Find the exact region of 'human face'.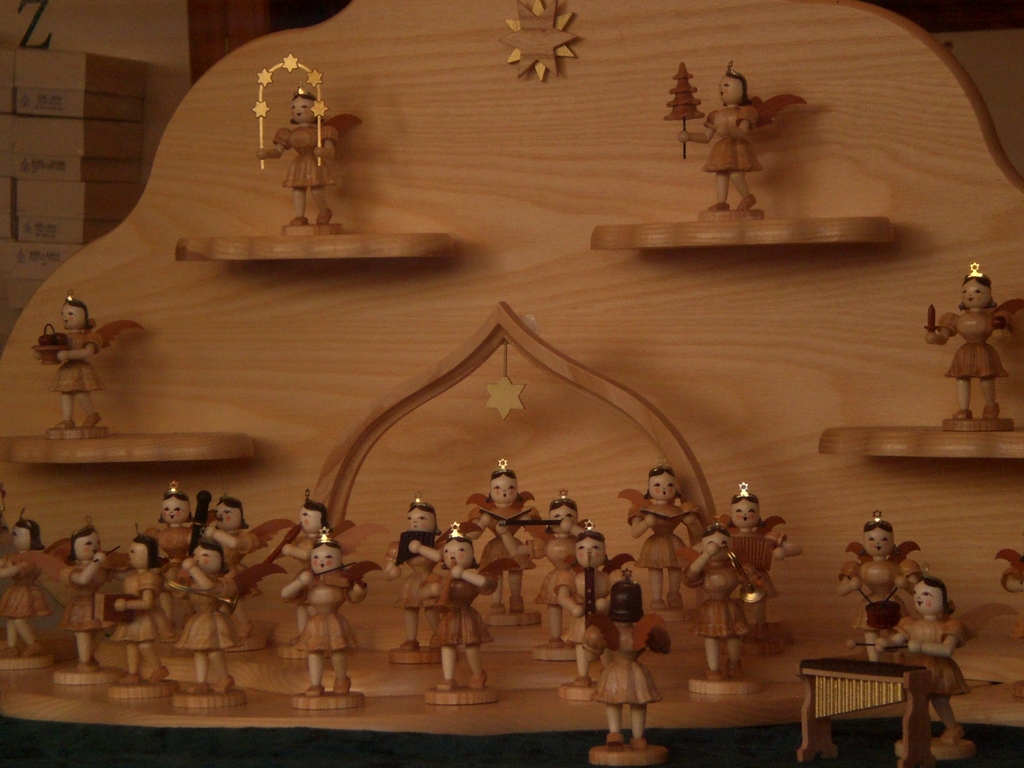
Exact region: (left=406, top=508, right=433, bottom=531).
